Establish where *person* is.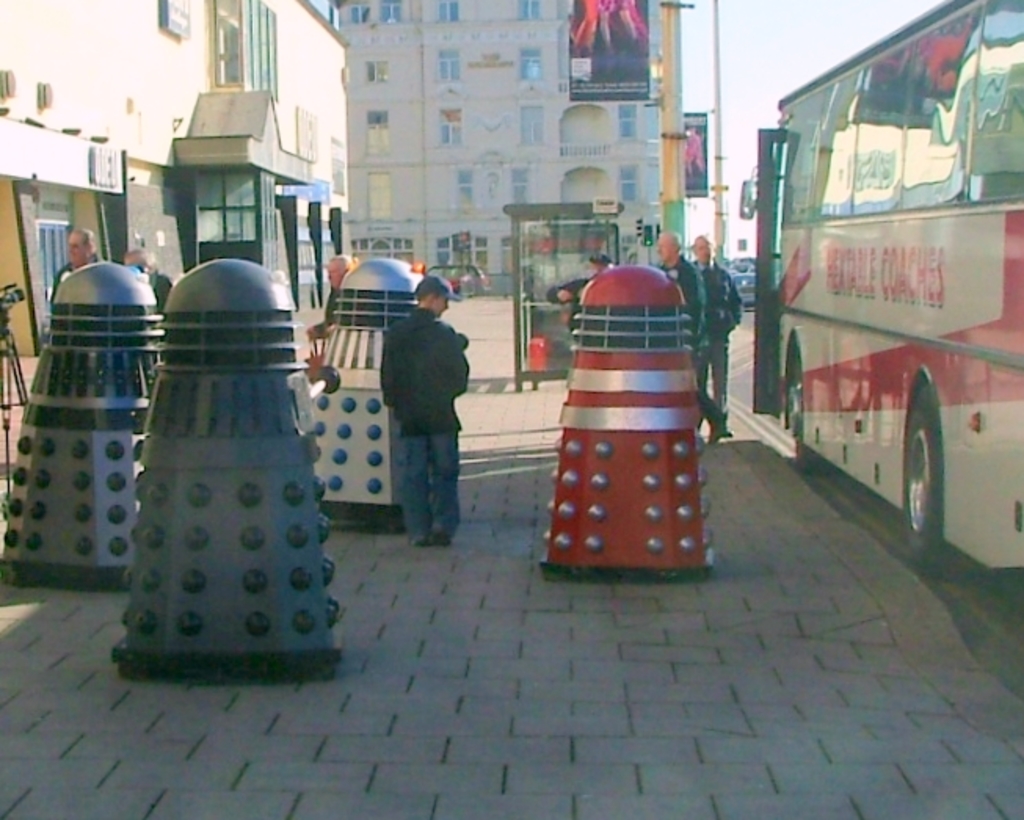
Established at detection(657, 229, 739, 436).
